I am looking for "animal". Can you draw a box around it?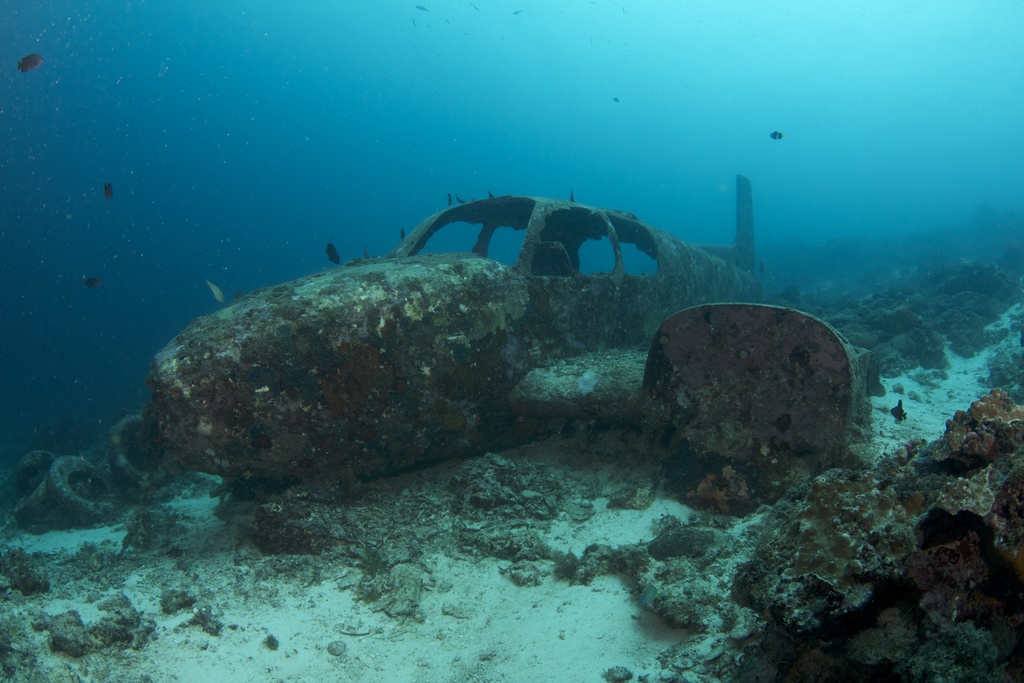
Sure, the bounding box is (x1=444, y1=190, x2=456, y2=206).
